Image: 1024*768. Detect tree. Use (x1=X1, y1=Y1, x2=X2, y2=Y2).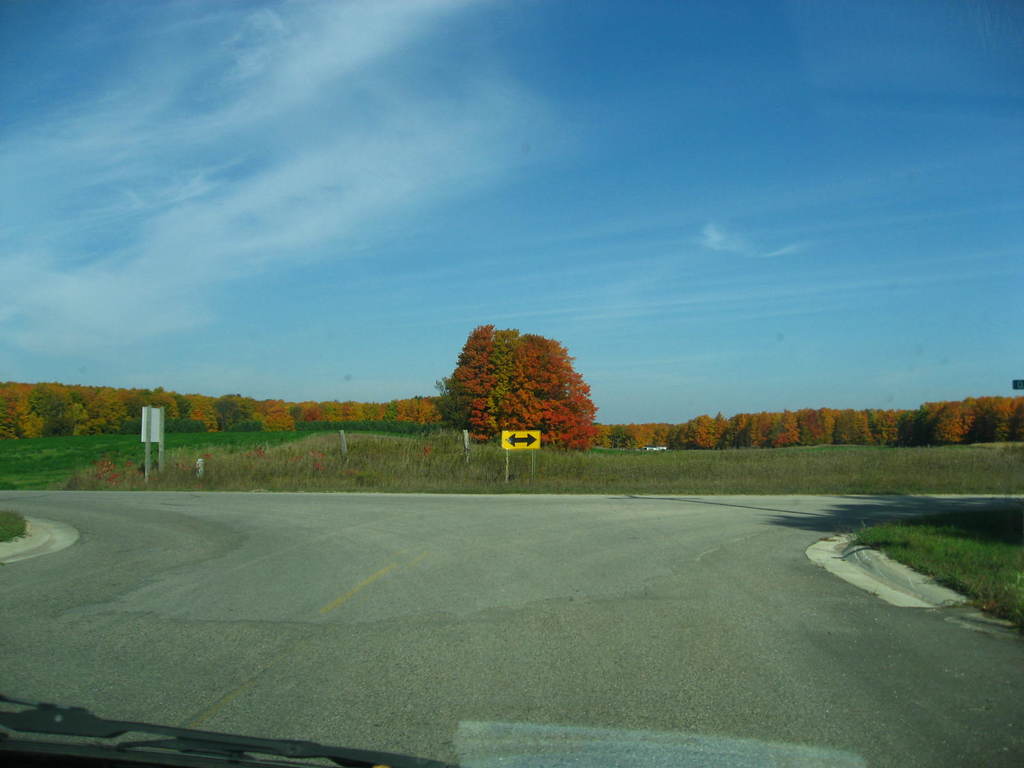
(x1=432, y1=317, x2=605, y2=460).
